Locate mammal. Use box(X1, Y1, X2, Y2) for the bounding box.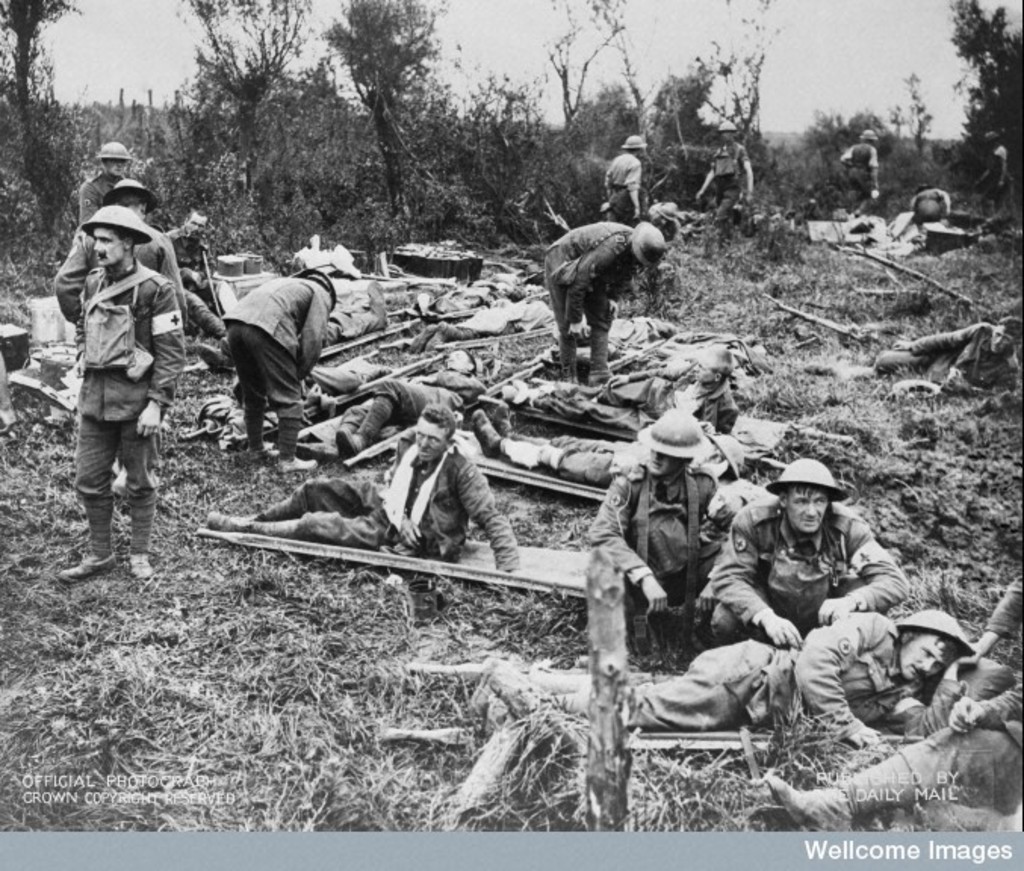
box(537, 218, 673, 383).
